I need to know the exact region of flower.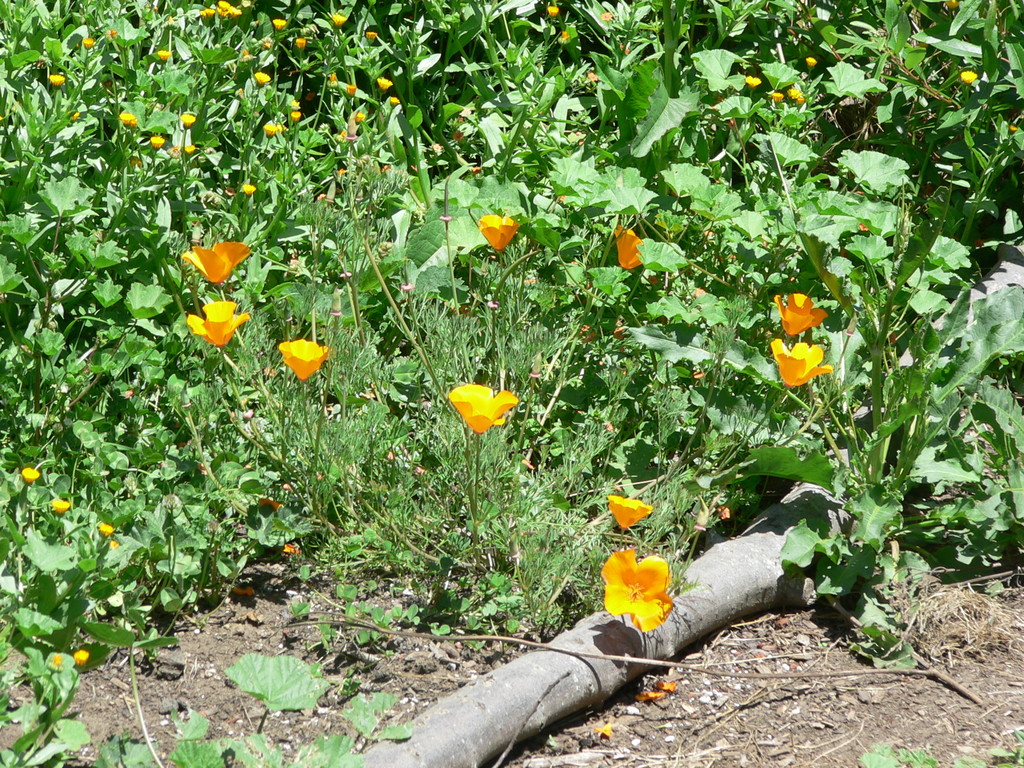
Region: locate(265, 122, 283, 140).
